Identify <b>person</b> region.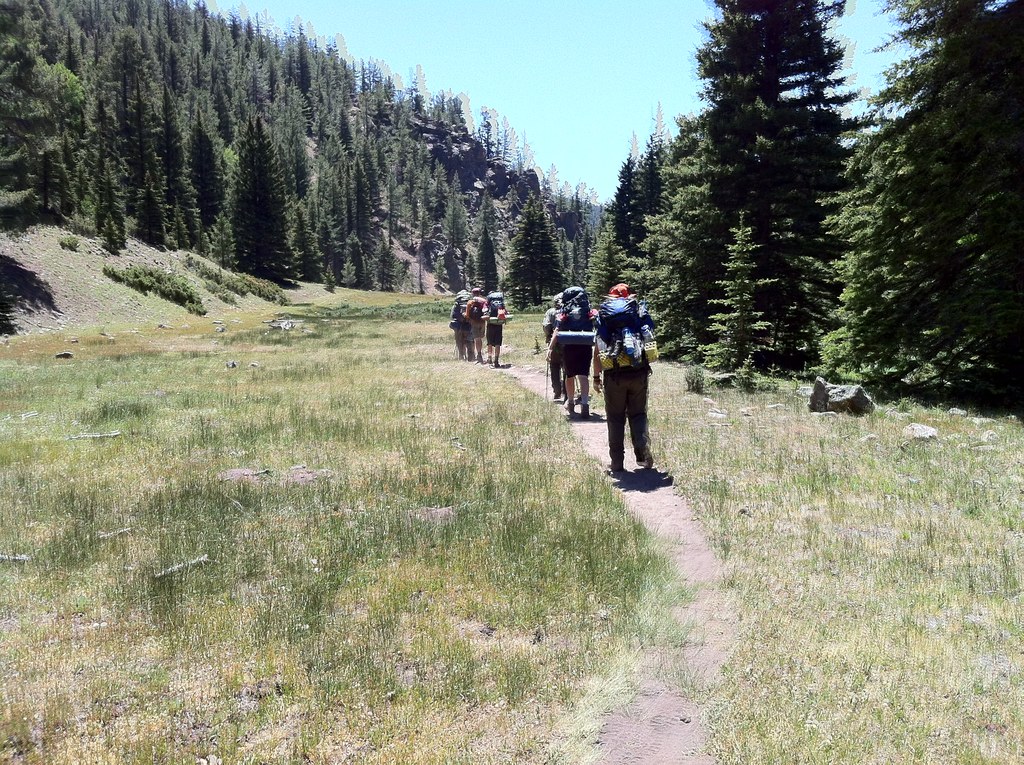
Region: box(463, 286, 486, 362).
